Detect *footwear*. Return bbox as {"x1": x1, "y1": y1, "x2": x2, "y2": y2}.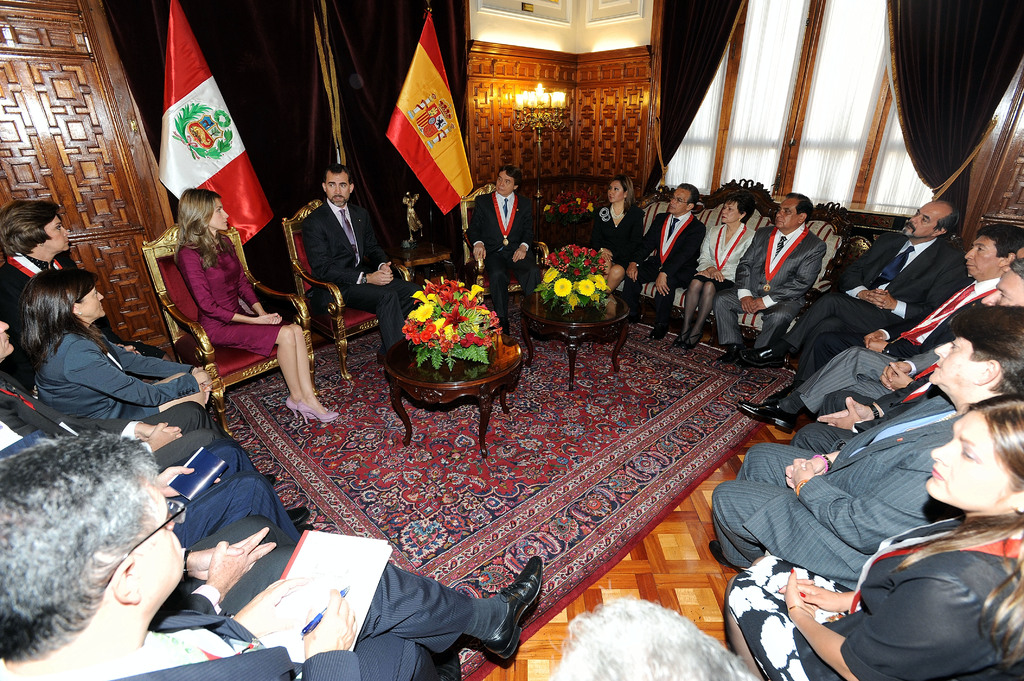
{"x1": 284, "y1": 503, "x2": 308, "y2": 521}.
